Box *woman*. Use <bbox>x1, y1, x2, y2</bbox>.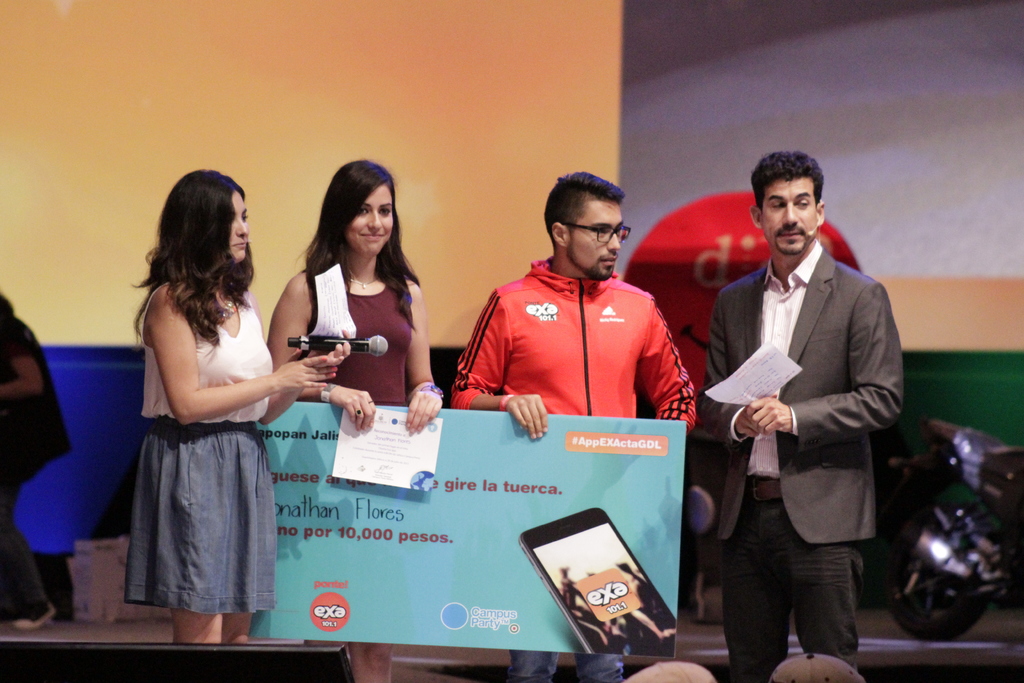
<bbox>268, 157, 441, 682</bbox>.
